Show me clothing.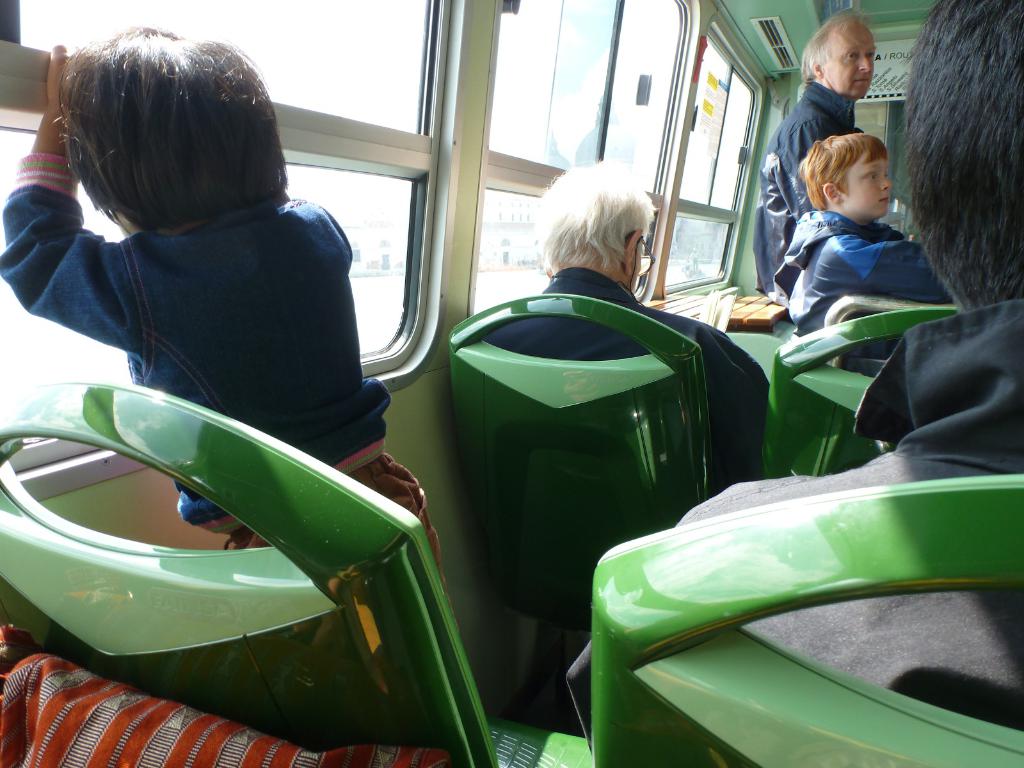
clothing is here: l=752, t=78, r=862, b=292.
